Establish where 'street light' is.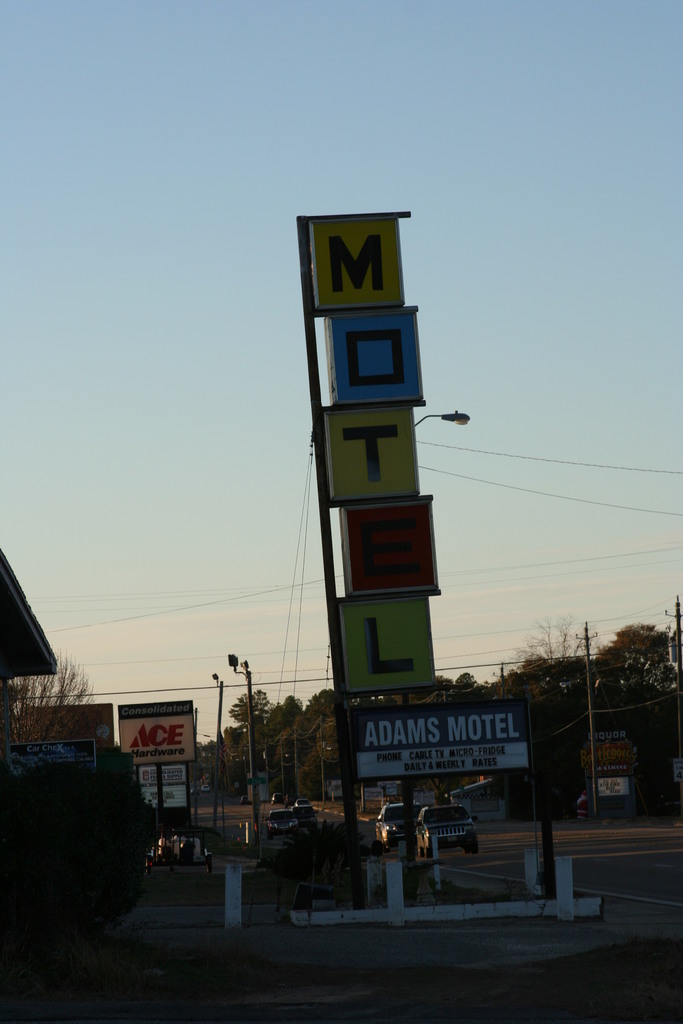
Established at (x1=201, y1=664, x2=222, y2=851).
